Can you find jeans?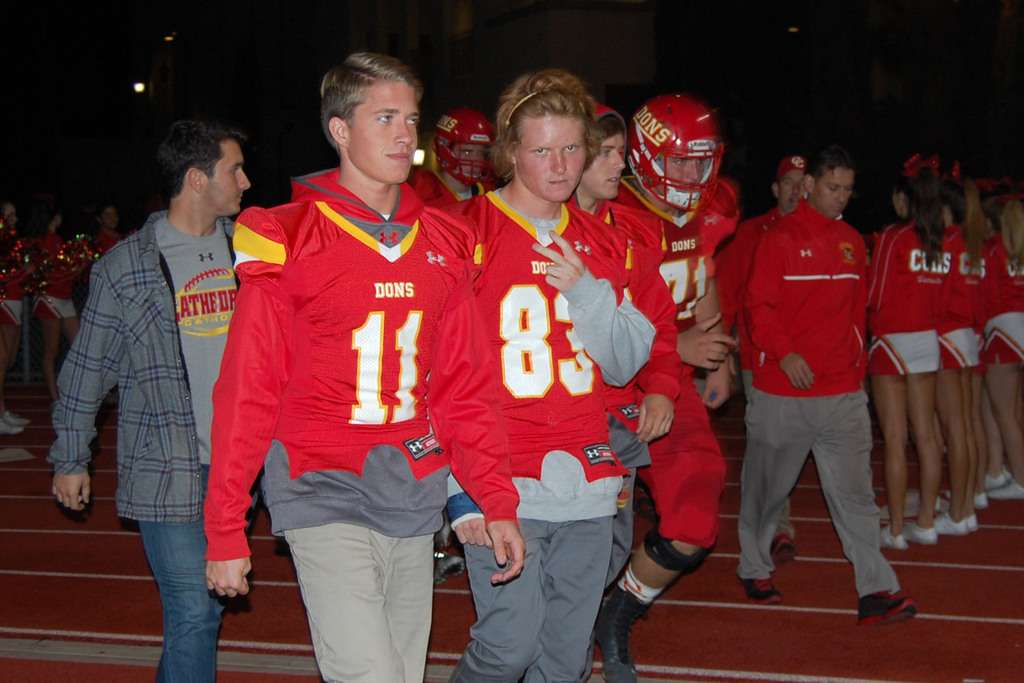
Yes, bounding box: bbox(135, 465, 212, 682).
